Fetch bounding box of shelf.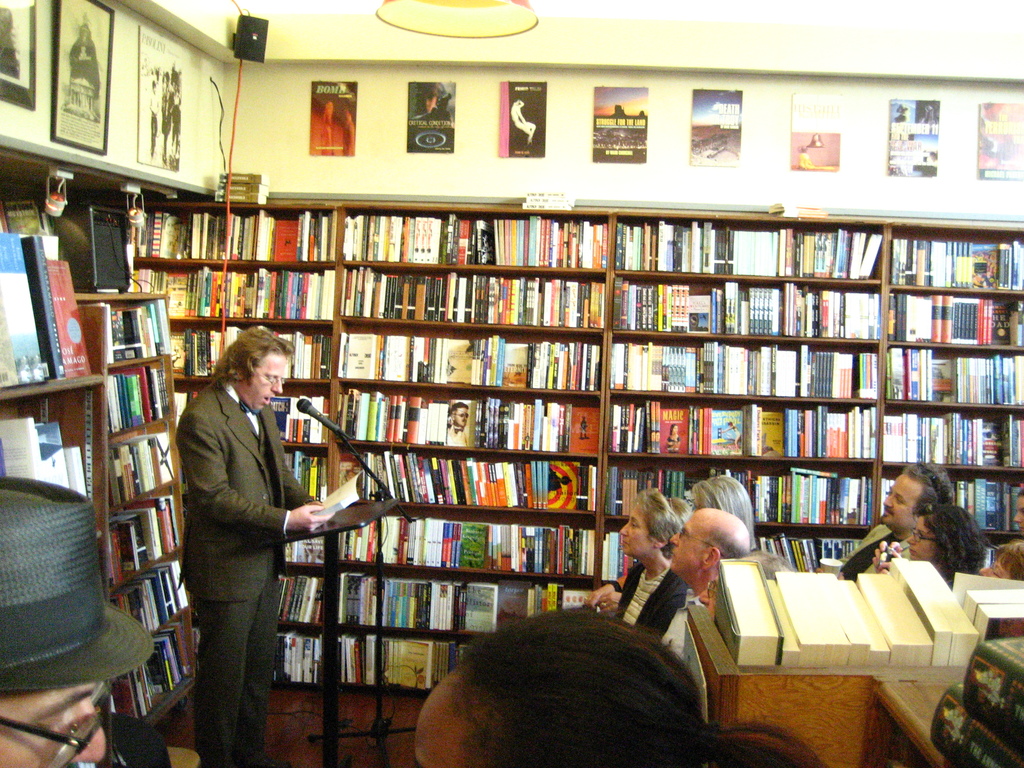
Bbox: locate(883, 224, 1023, 577).
